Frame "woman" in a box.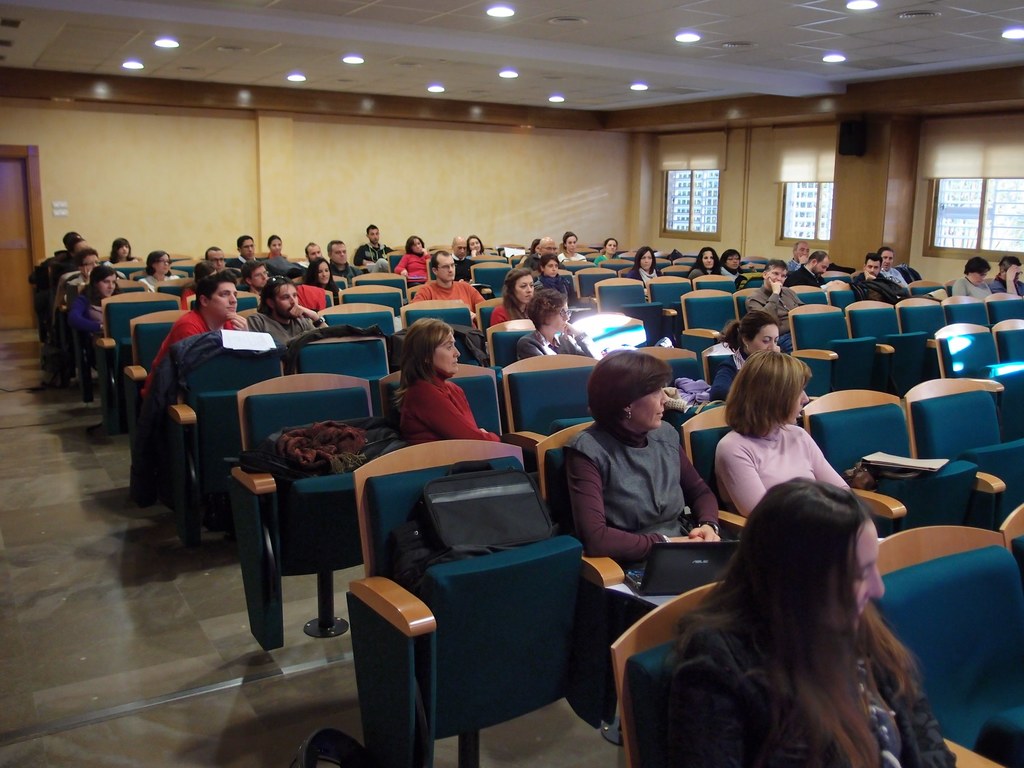
crop(691, 246, 721, 275).
